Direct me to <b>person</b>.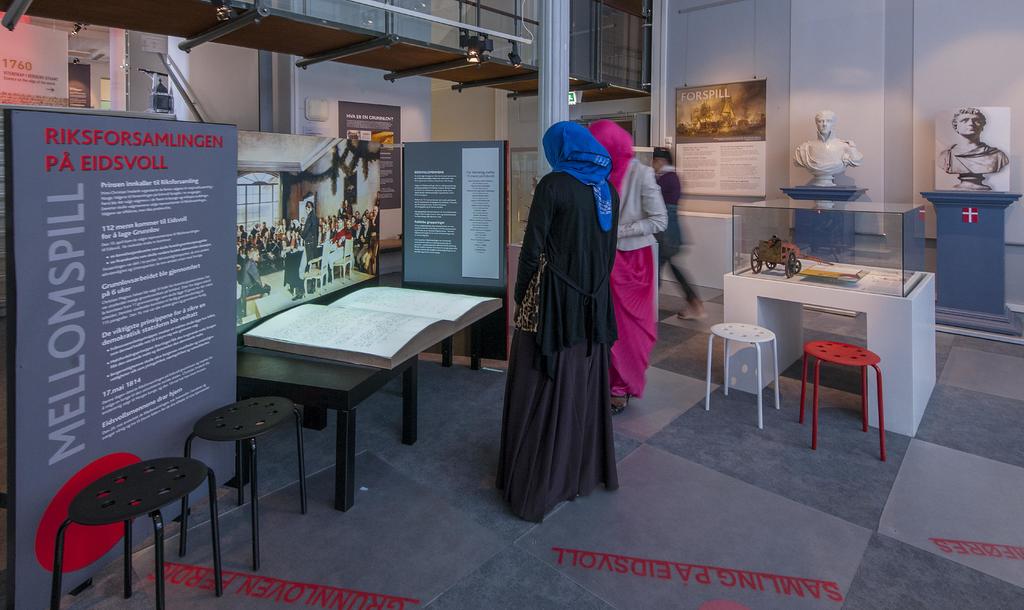
Direction: rect(639, 134, 712, 318).
